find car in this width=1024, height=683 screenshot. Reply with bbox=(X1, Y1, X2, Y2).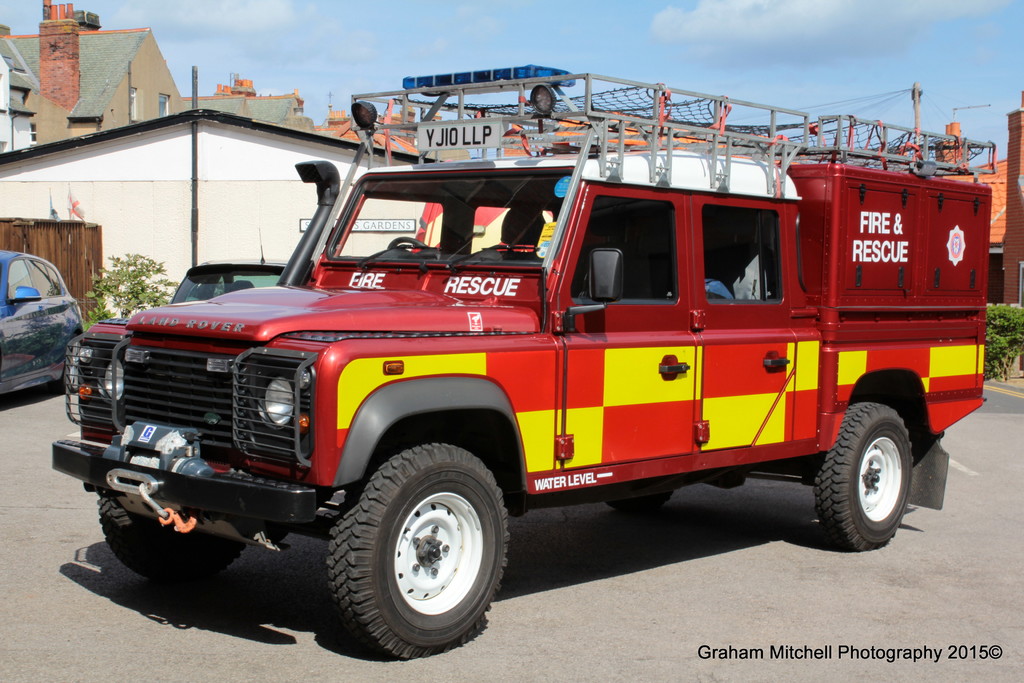
bbox=(0, 250, 86, 411).
